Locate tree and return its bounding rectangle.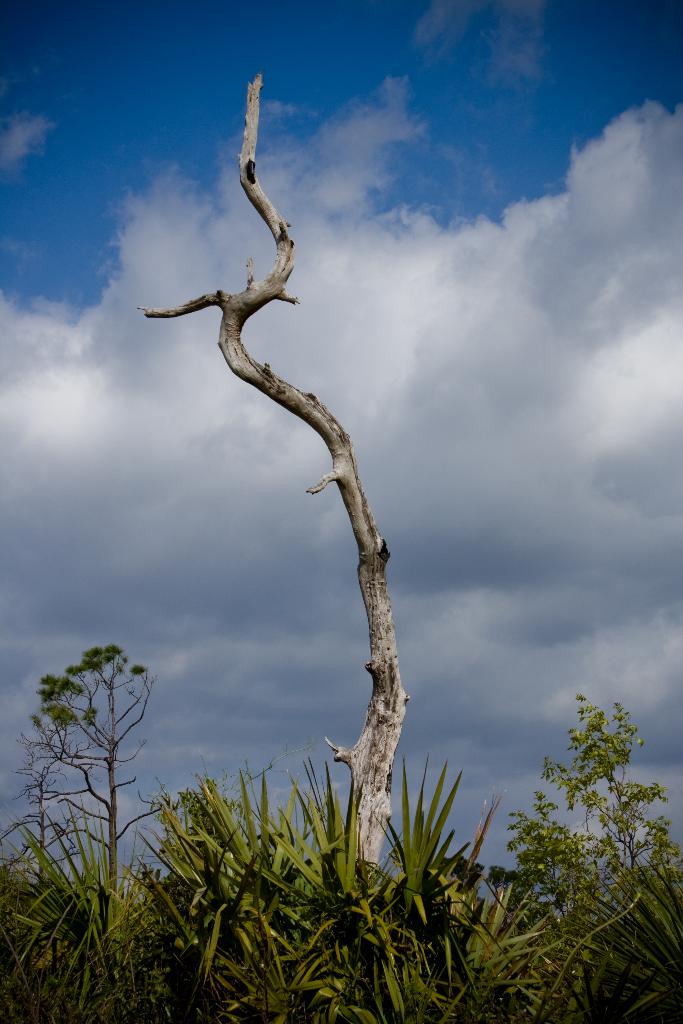
pyautogui.locateOnScreen(29, 607, 160, 929).
